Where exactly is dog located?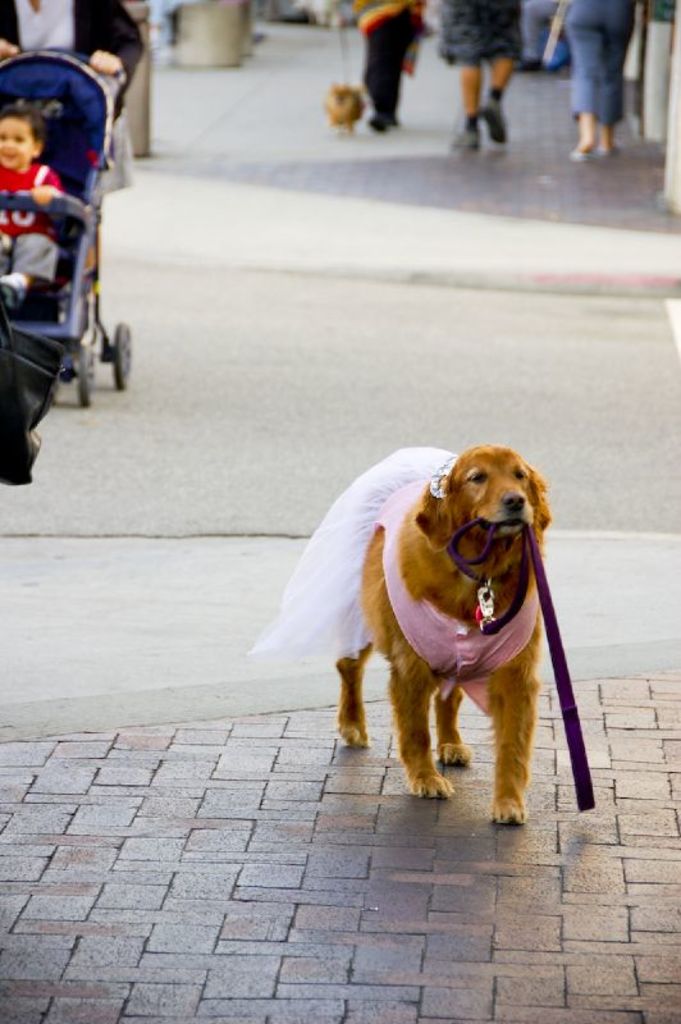
Its bounding box is l=252, t=440, r=550, b=826.
